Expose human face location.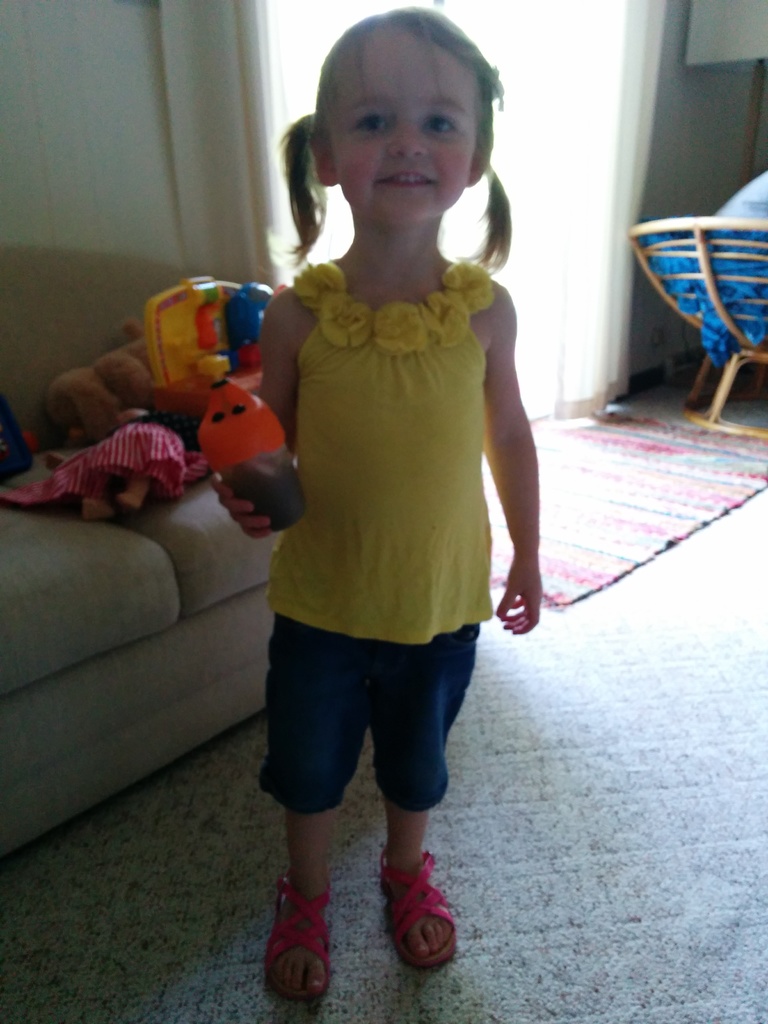
Exposed at {"left": 326, "top": 15, "right": 474, "bottom": 221}.
